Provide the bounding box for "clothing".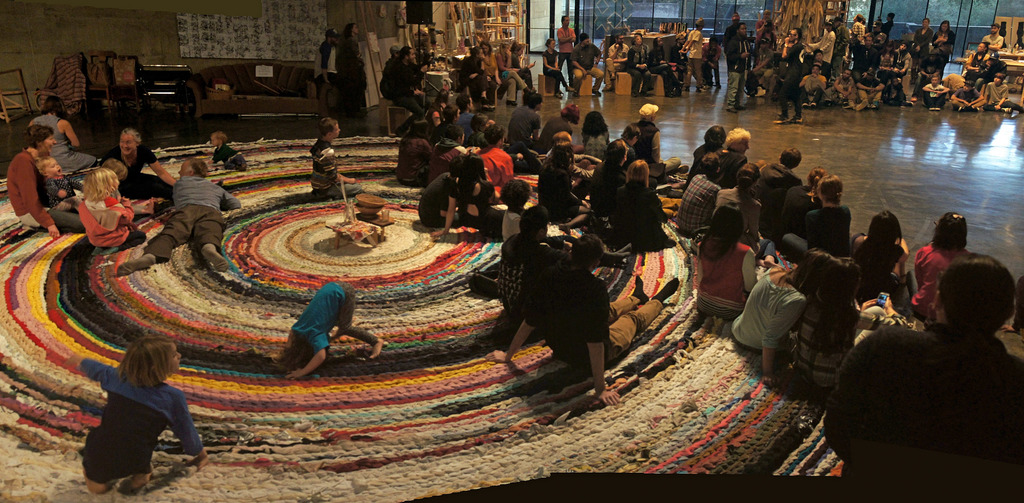
locate(285, 279, 378, 357).
